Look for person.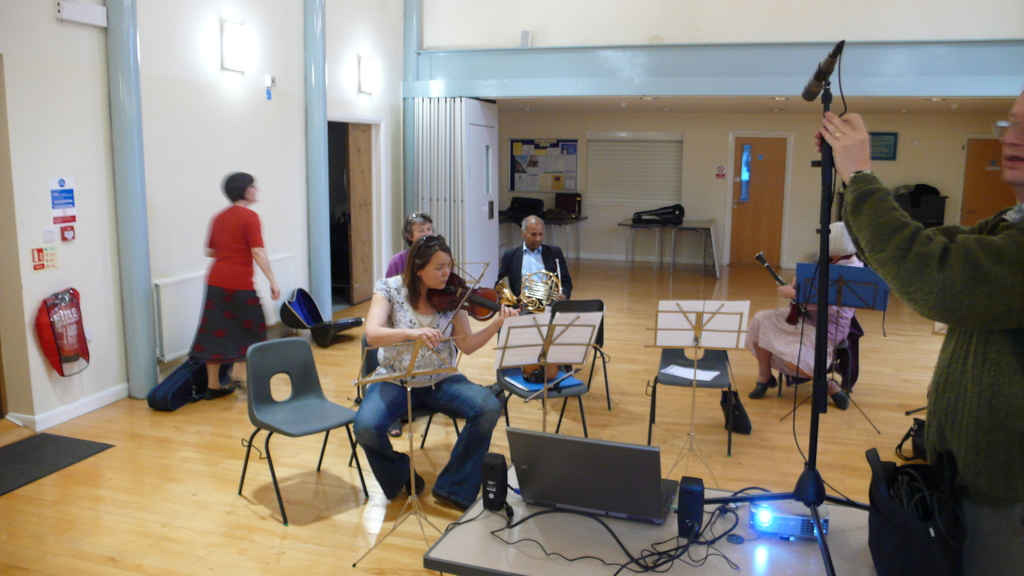
Found: (x1=379, y1=212, x2=442, y2=287).
